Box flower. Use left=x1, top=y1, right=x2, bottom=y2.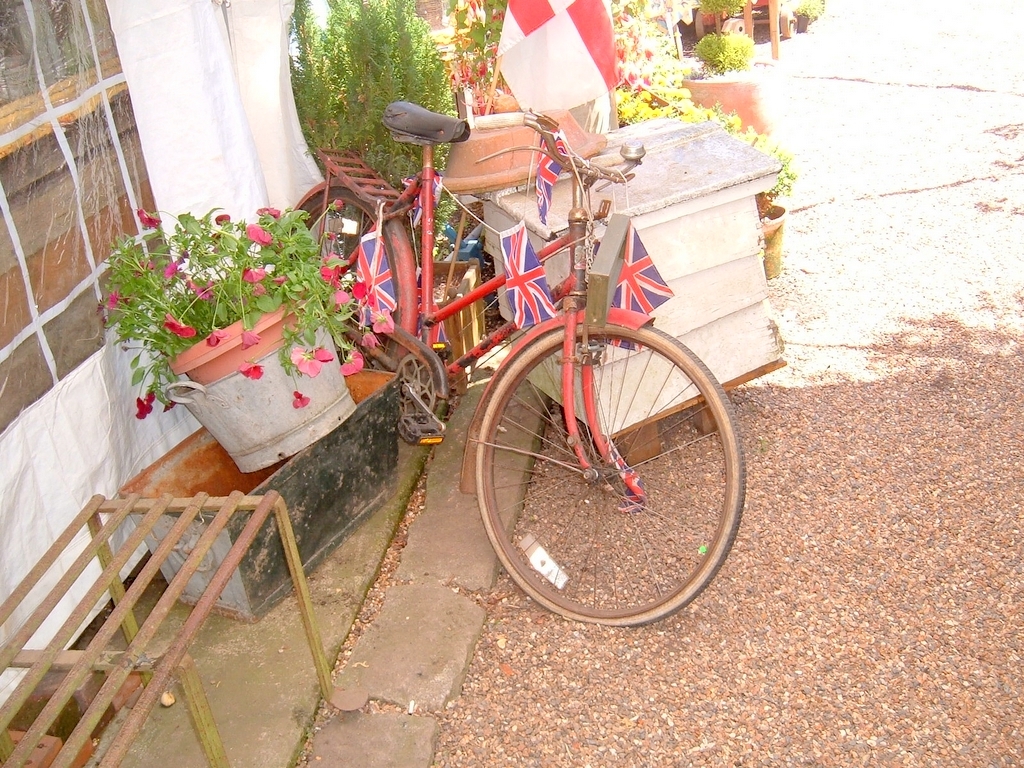
left=103, top=292, right=125, bottom=312.
